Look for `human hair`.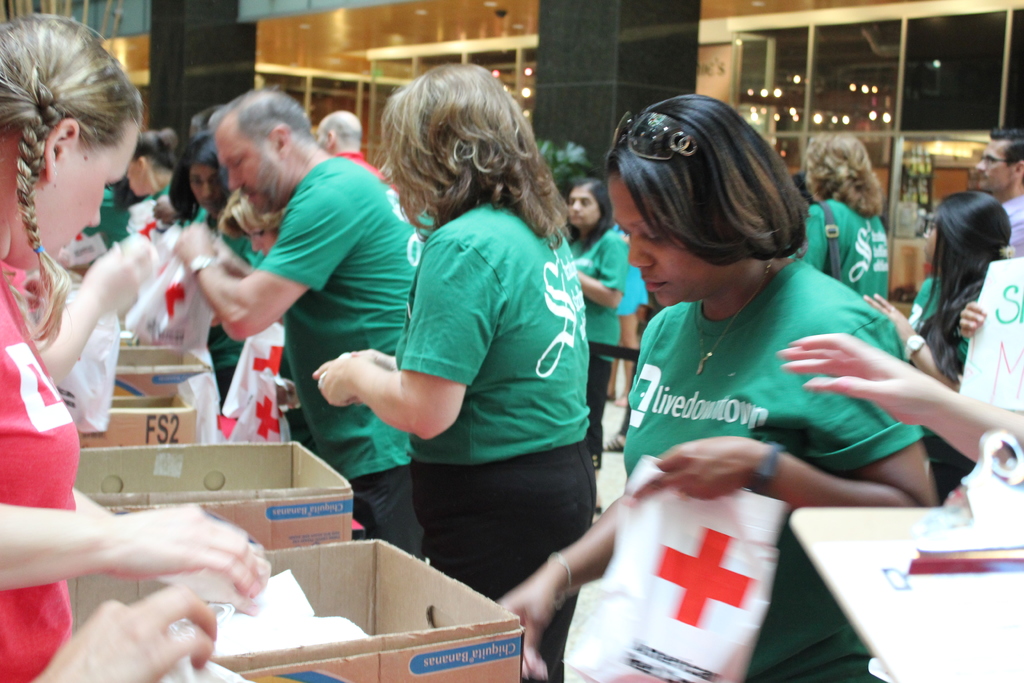
Found: 227, 92, 319, 148.
